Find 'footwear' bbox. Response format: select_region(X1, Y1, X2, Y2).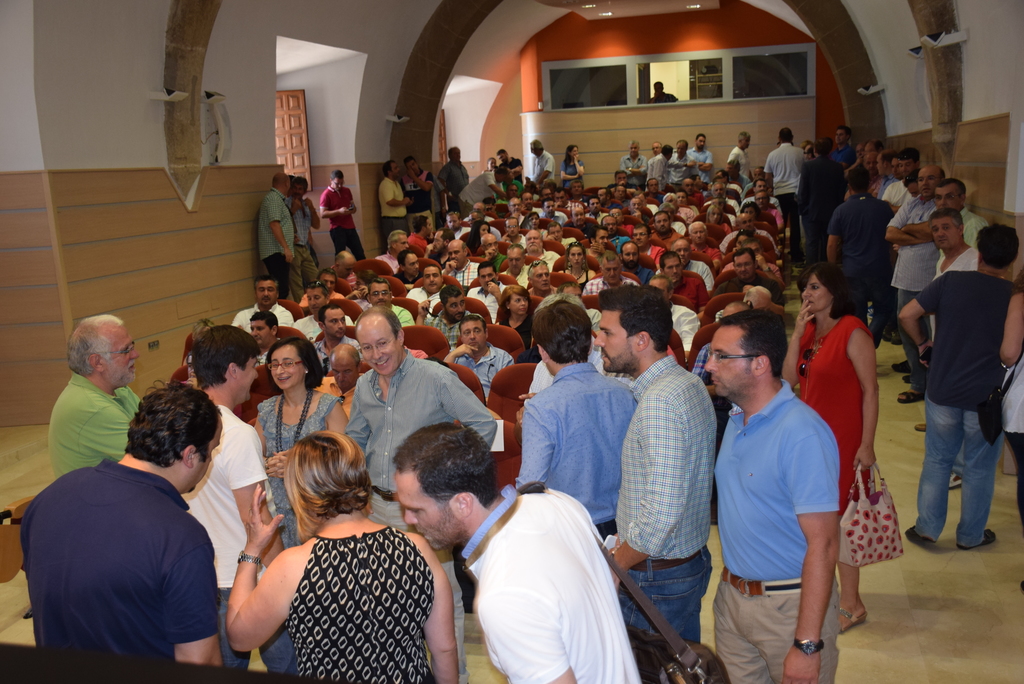
select_region(964, 527, 995, 552).
